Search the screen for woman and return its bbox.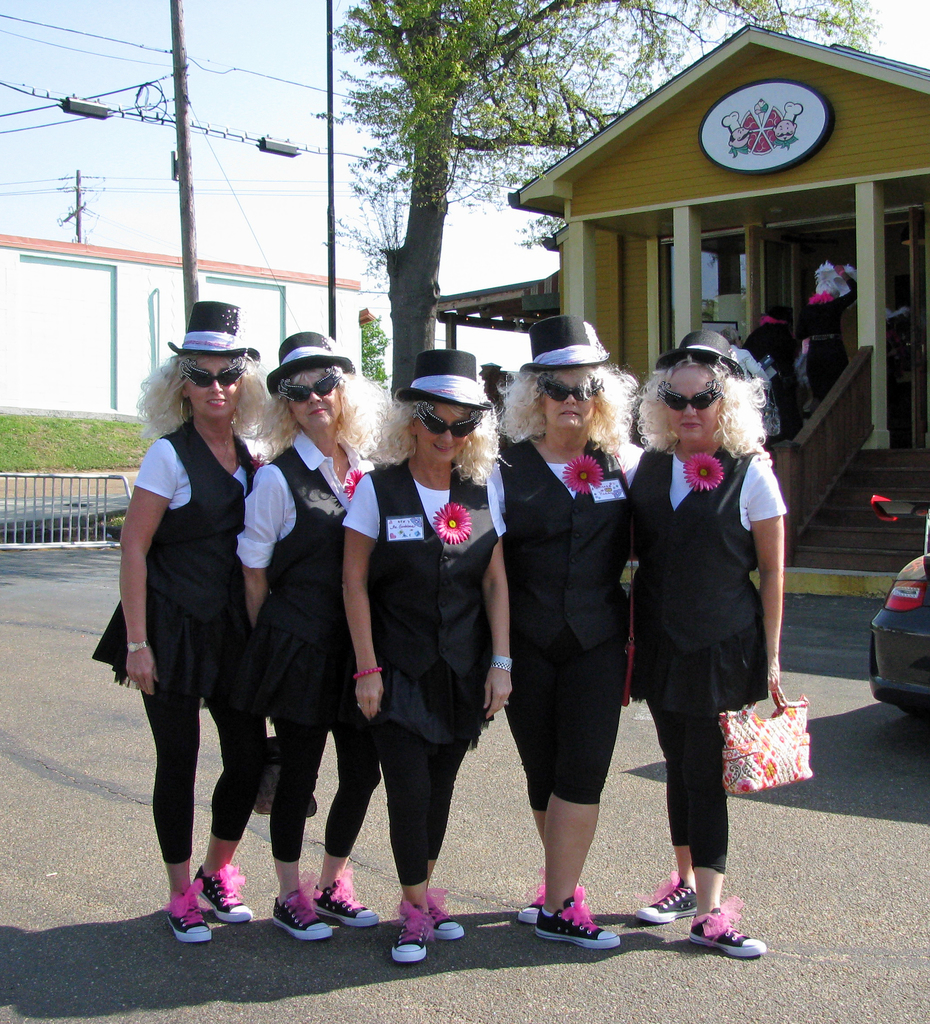
Found: [left=502, top=307, right=653, bottom=937].
